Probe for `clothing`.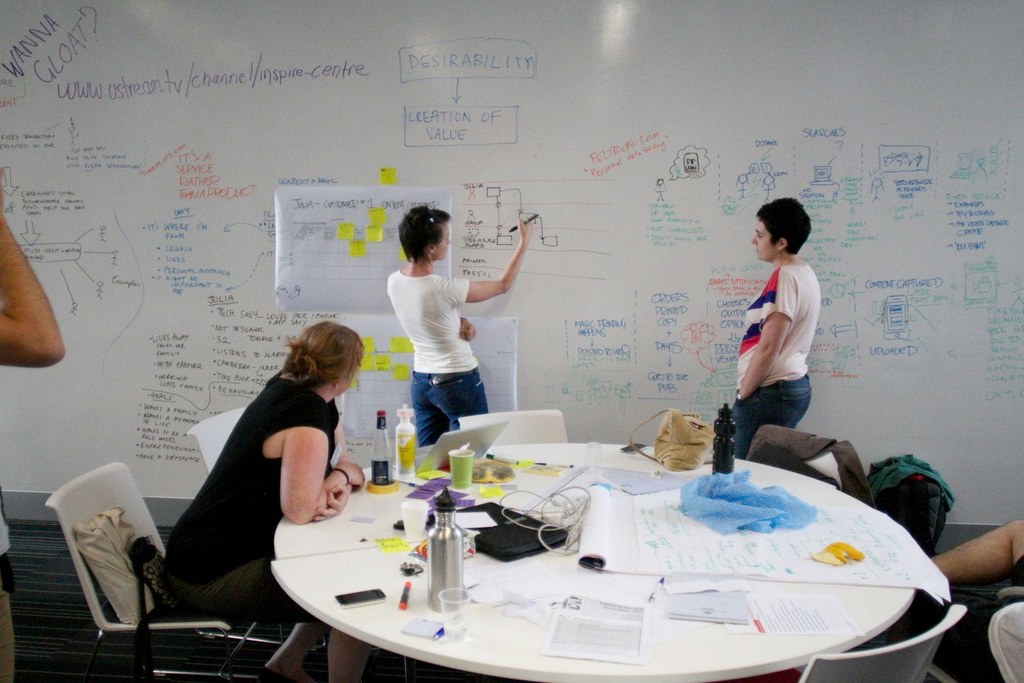
Probe result: (742,421,864,499).
